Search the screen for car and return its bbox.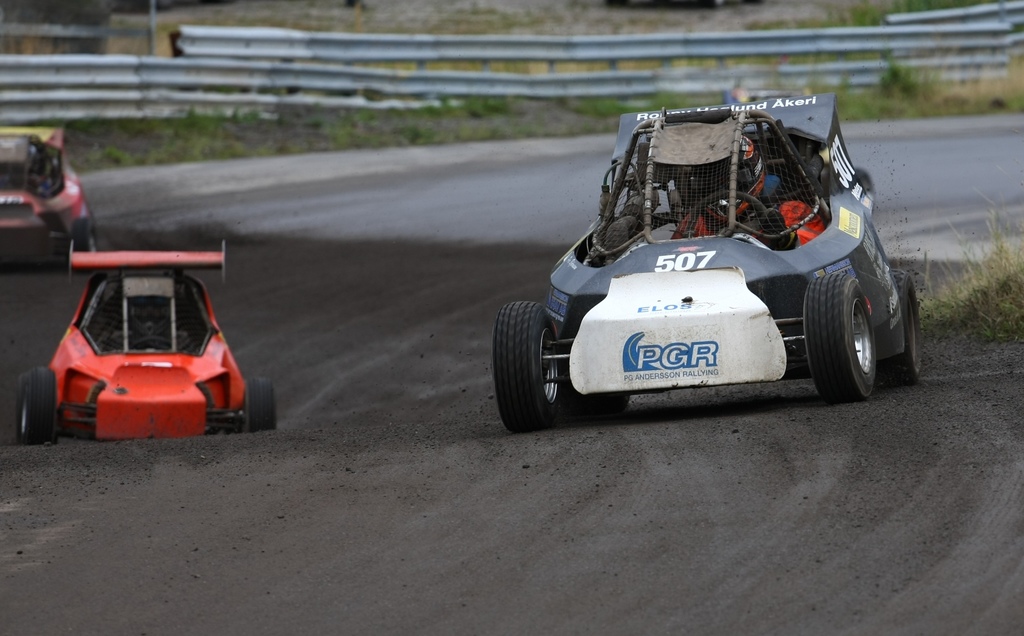
Found: <region>17, 246, 274, 448</region>.
